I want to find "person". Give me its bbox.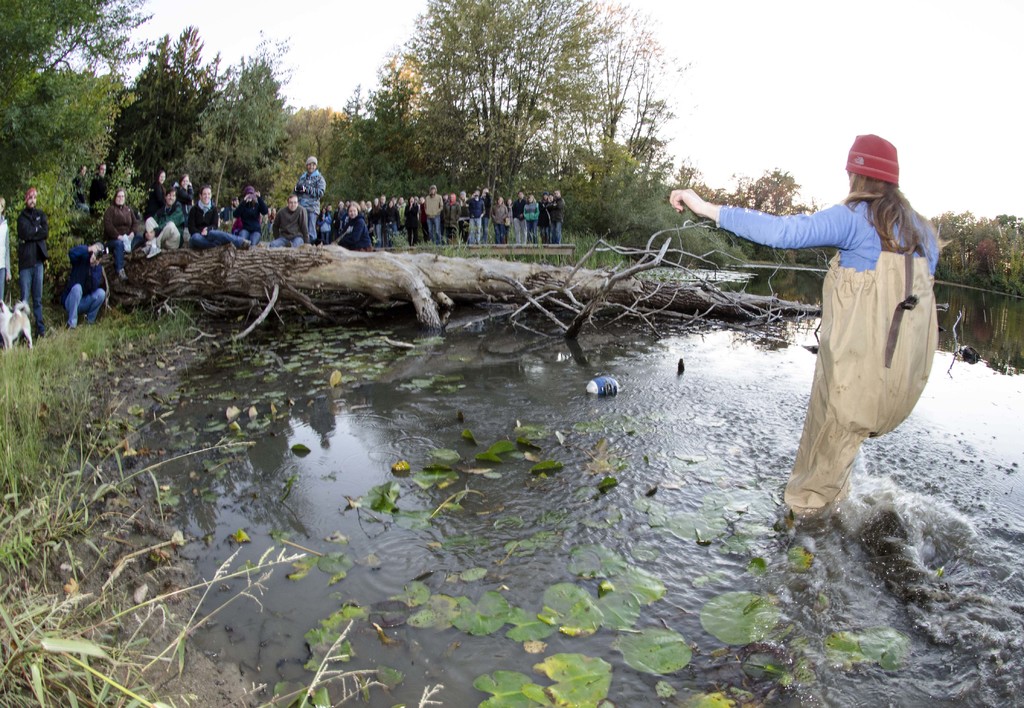
box(0, 202, 17, 338).
